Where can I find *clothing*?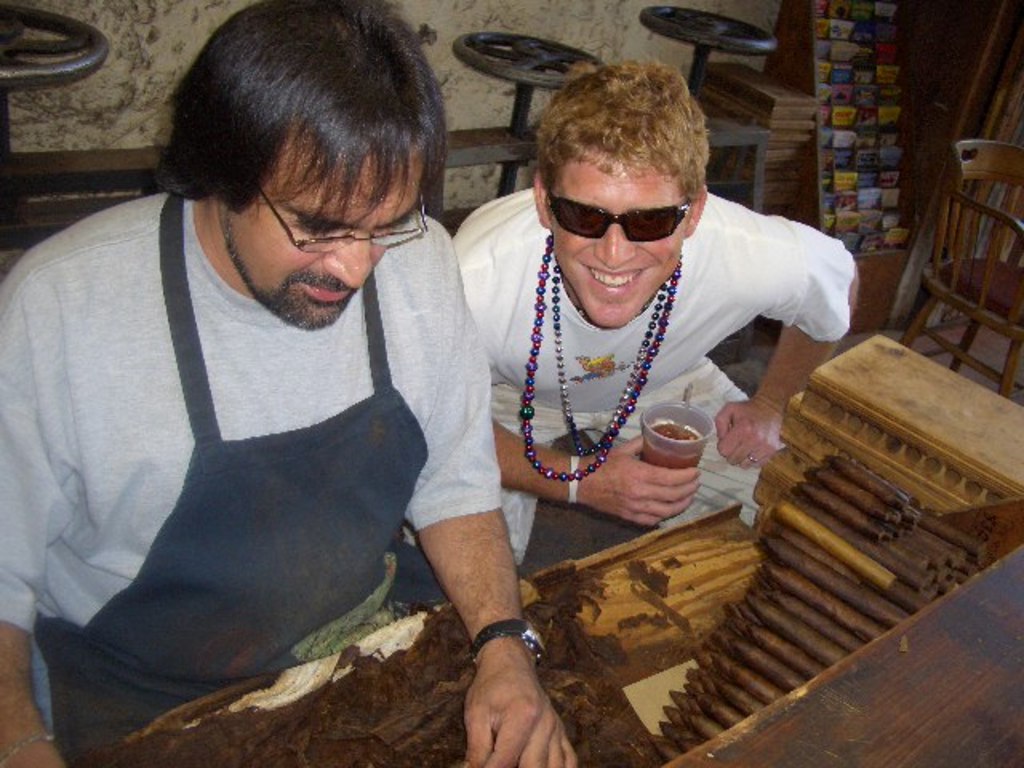
You can find it at 442 189 858 566.
